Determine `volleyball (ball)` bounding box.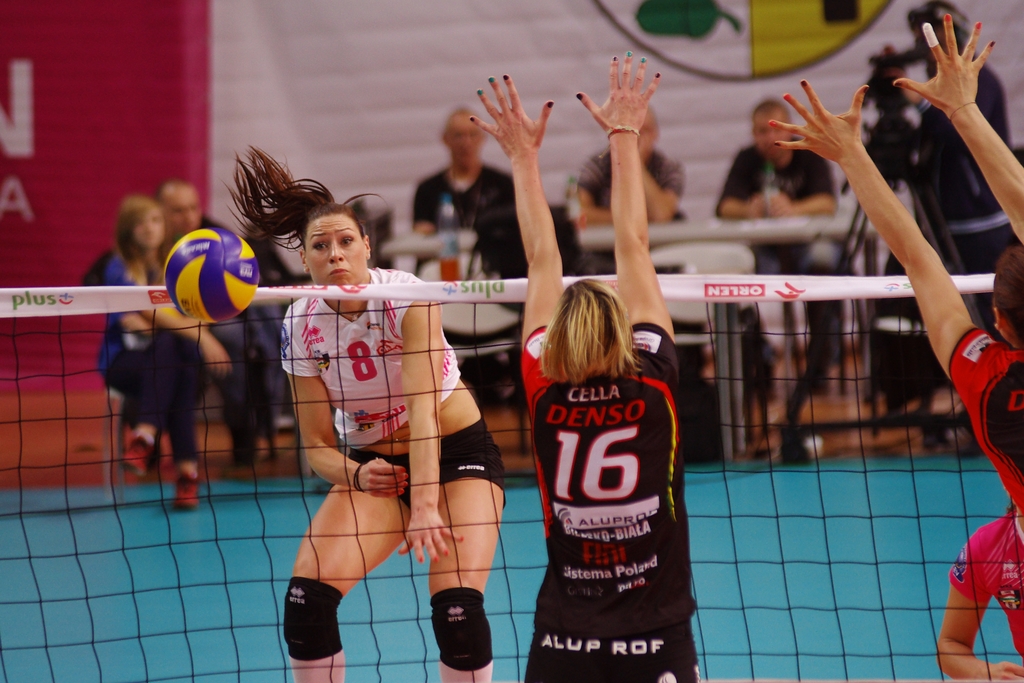
Determined: crop(163, 226, 262, 322).
